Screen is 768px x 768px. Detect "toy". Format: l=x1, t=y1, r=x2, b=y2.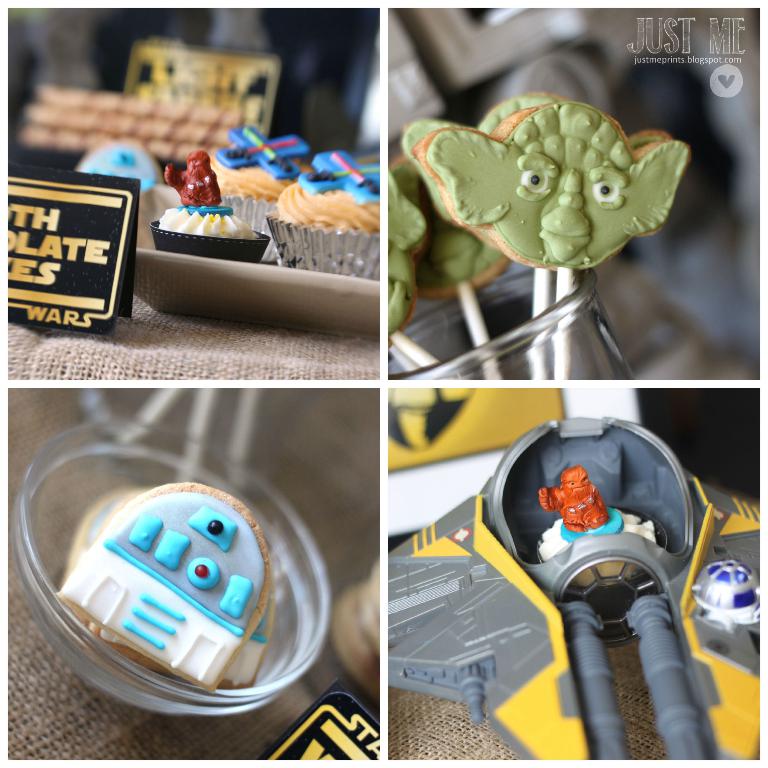
l=166, t=147, r=228, b=216.
